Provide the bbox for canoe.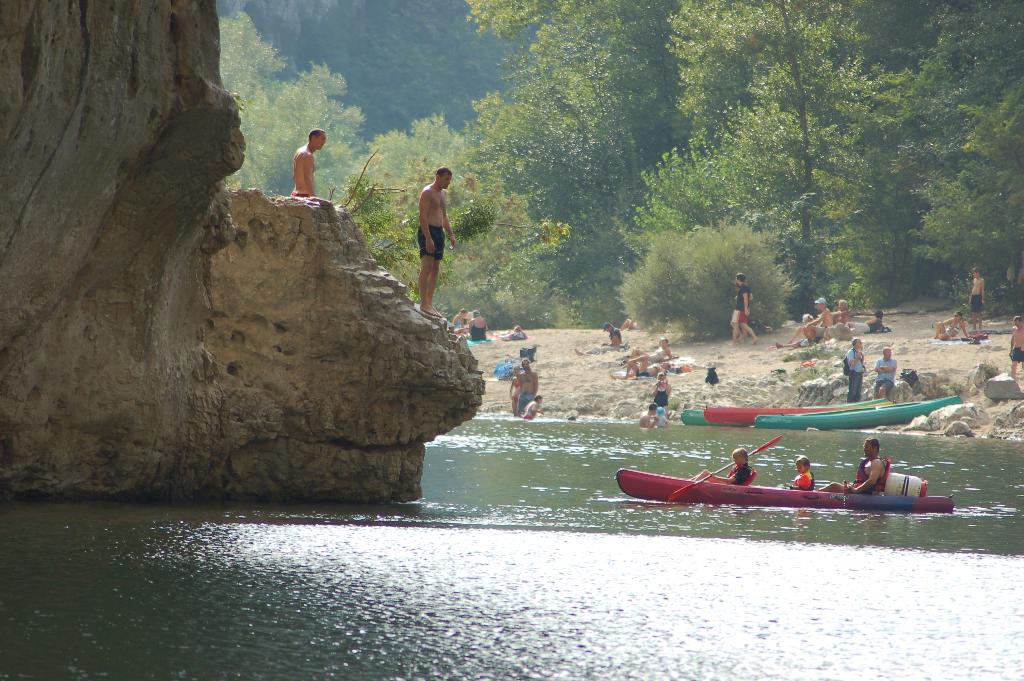
(752, 391, 959, 434).
